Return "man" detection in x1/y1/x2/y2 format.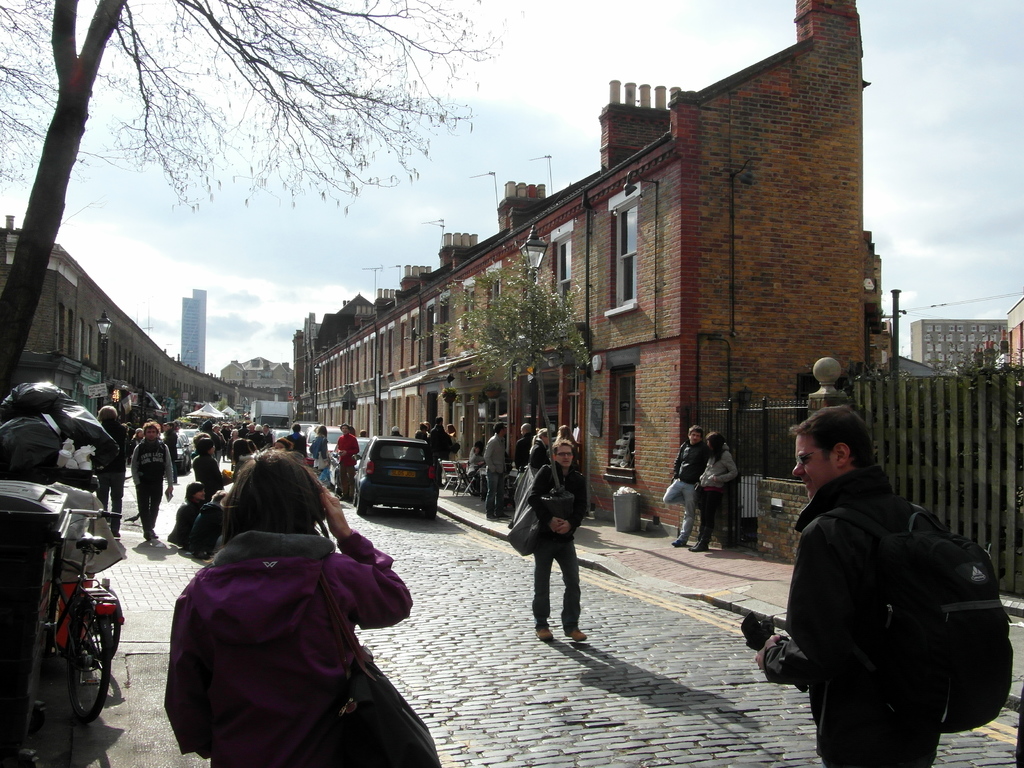
95/403/132/536.
